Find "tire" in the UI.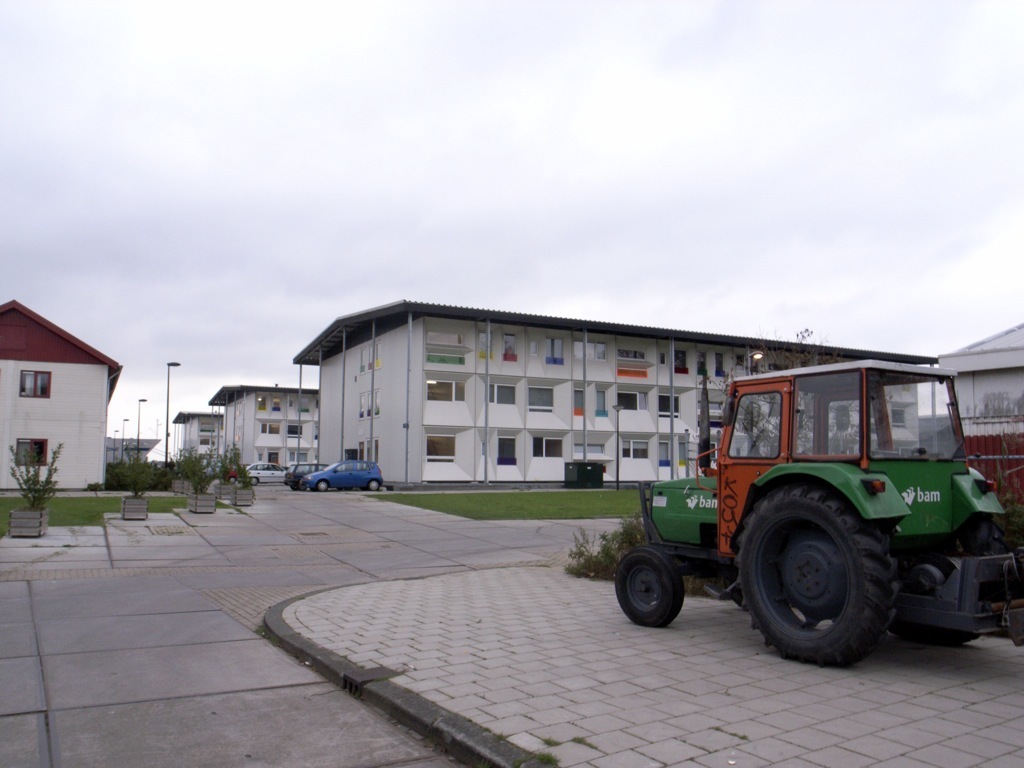
UI element at 310,485,315,491.
